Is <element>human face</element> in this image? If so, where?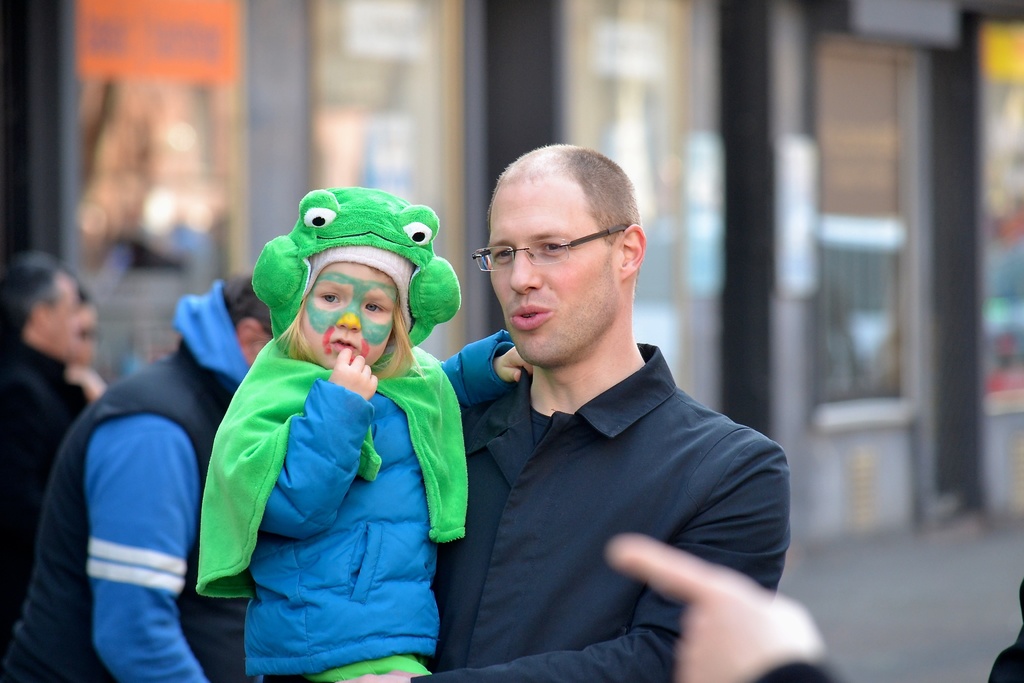
Yes, at x1=305 y1=259 x2=399 y2=369.
